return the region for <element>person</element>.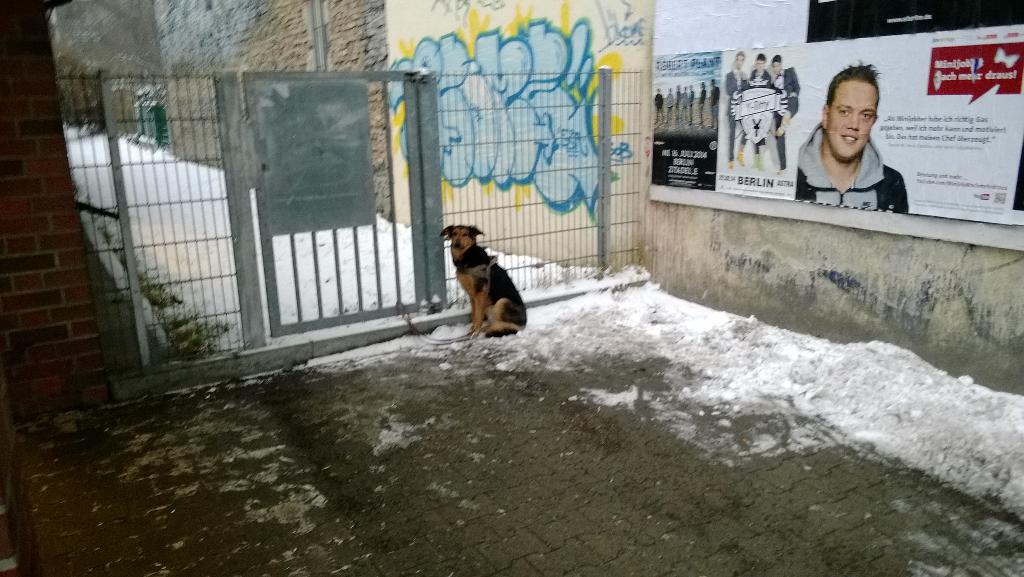
<region>655, 88, 665, 123</region>.
